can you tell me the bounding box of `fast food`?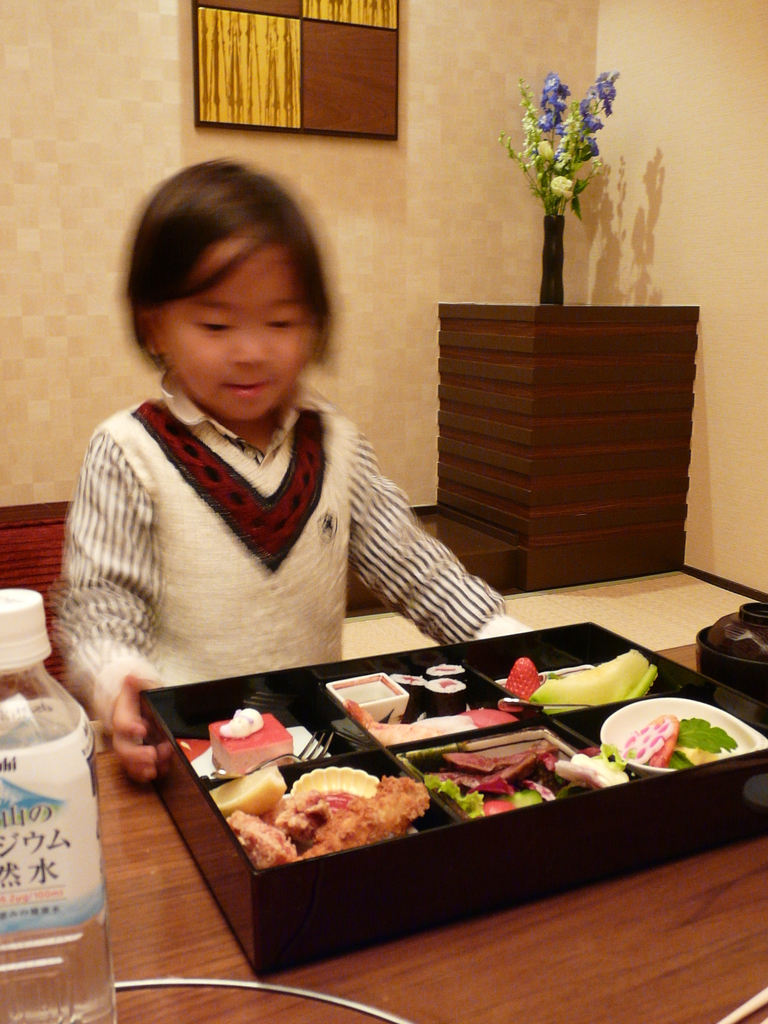
Rect(245, 754, 445, 875).
